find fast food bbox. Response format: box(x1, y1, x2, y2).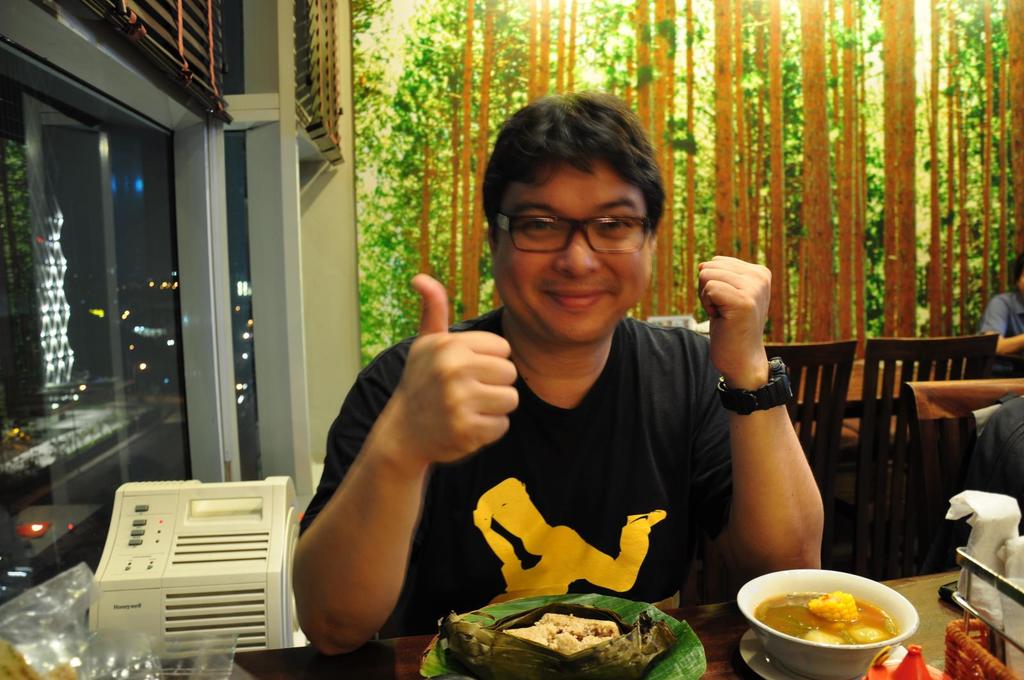
box(445, 603, 680, 672).
